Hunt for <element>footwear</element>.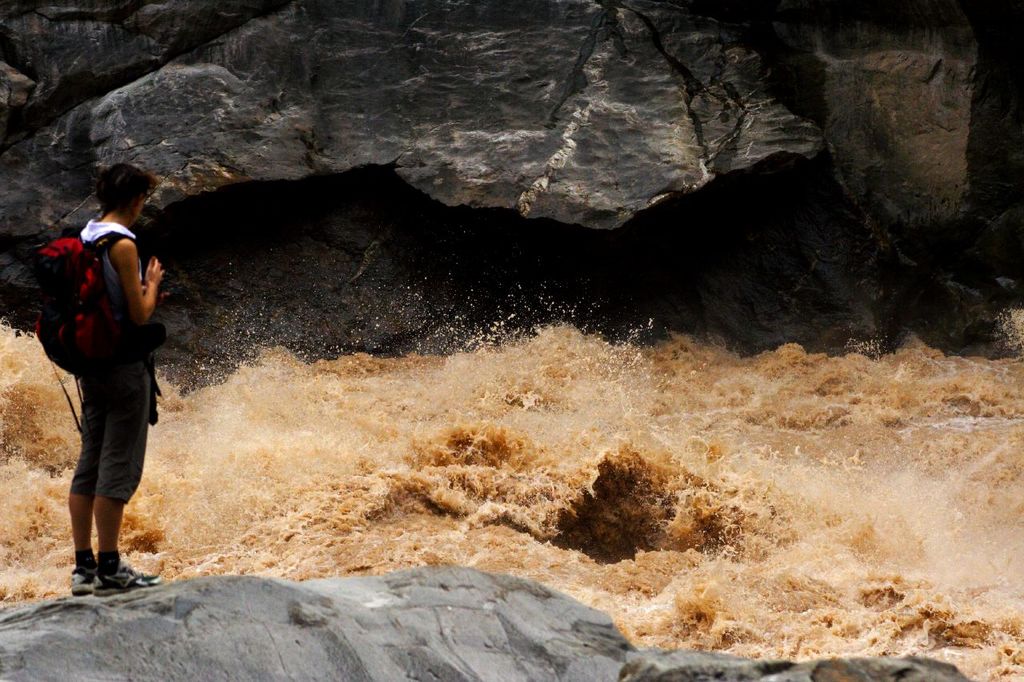
Hunted down at (99,560,163,598).
